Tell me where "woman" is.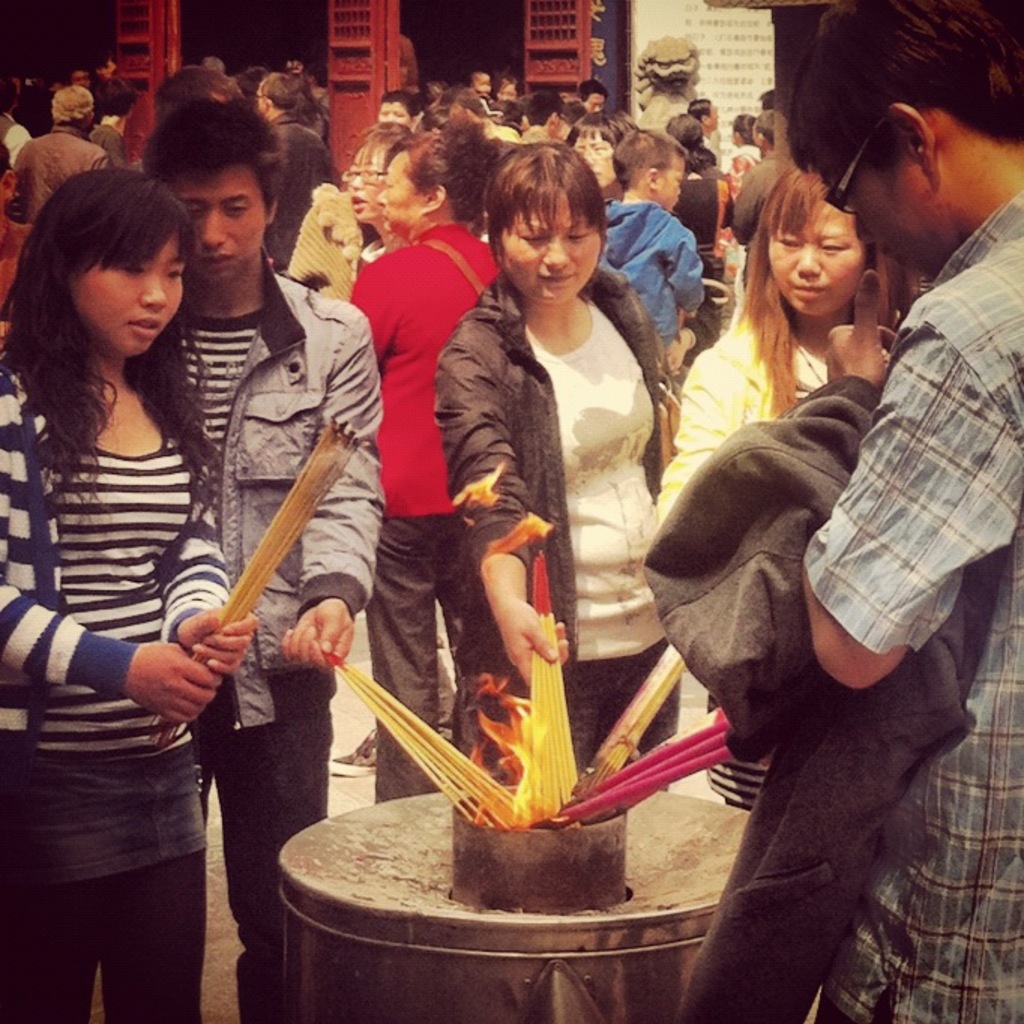
"woman" is at select_region(344, 110, 523, 818).
